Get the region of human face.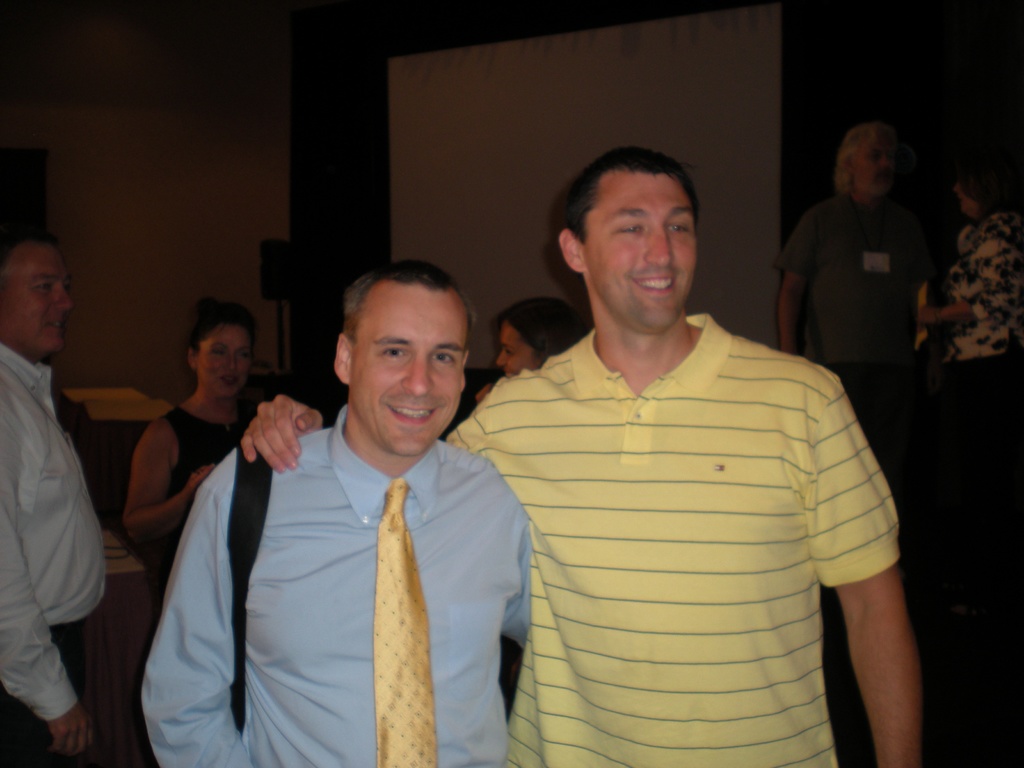
crop(353, 288, 467, 455).
